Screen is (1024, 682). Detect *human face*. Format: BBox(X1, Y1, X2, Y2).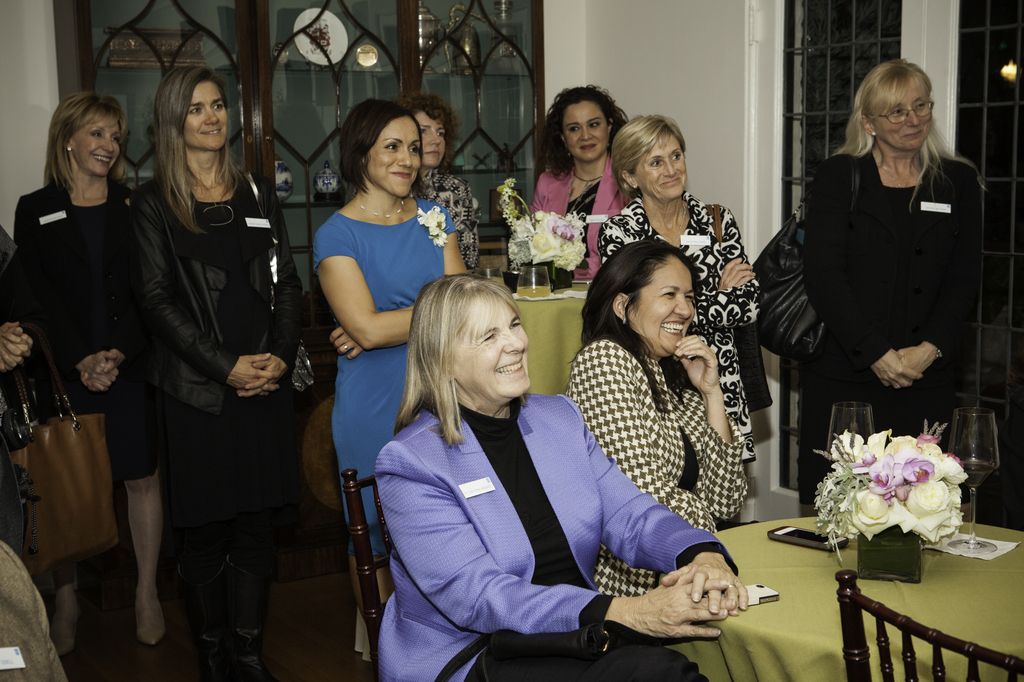
BBox(559, 101, 612, 160).
